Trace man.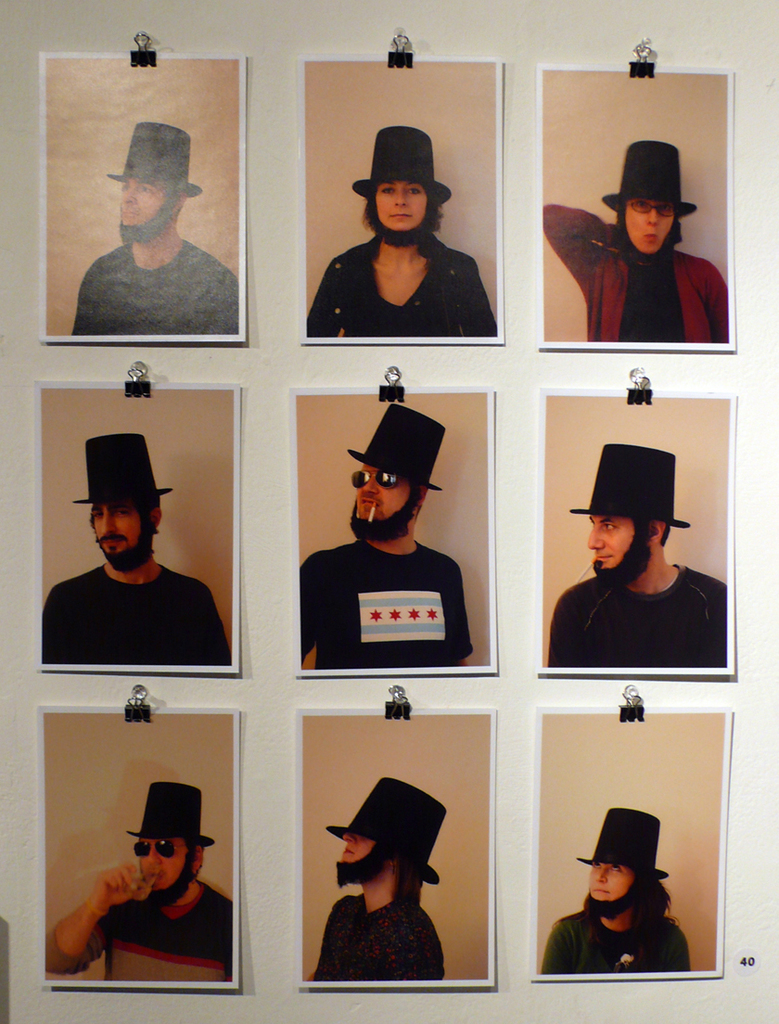
Traced to (x1=40, y1=463, x2=234, y2=667).
